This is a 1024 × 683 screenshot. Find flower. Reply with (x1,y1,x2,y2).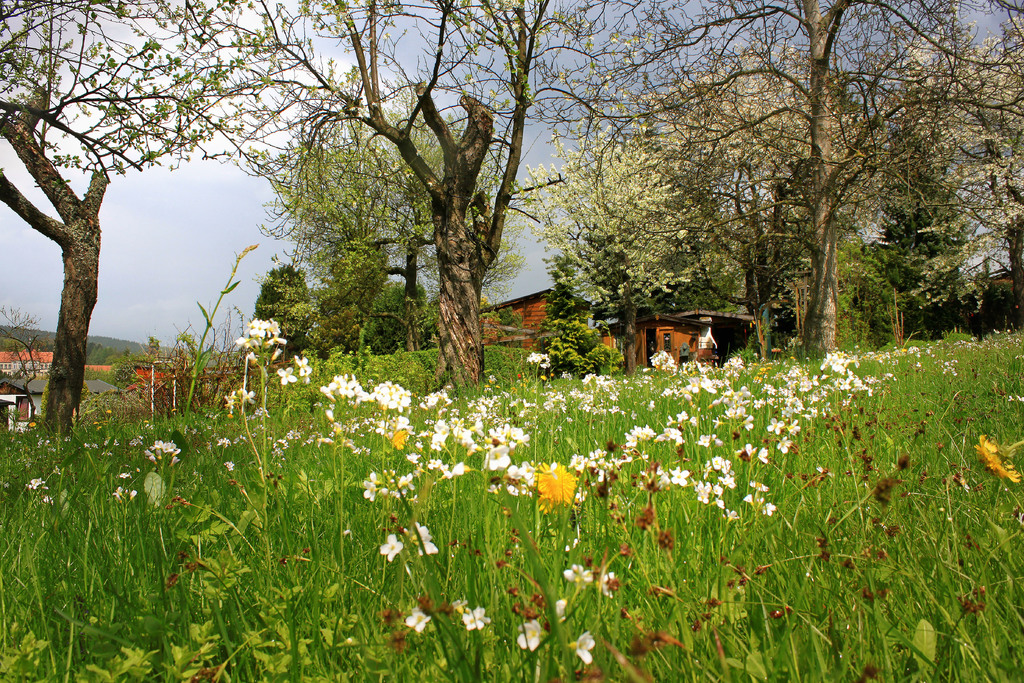
(410,604,431,633).
